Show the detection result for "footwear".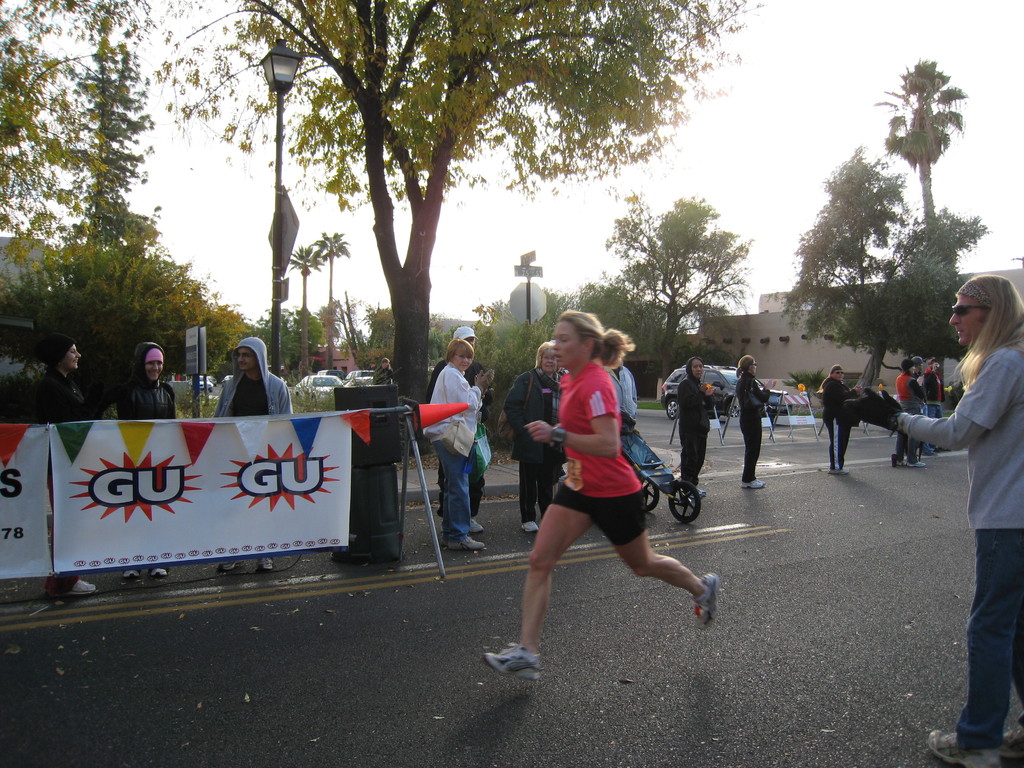
Rect(49, 578, 99, 596).
